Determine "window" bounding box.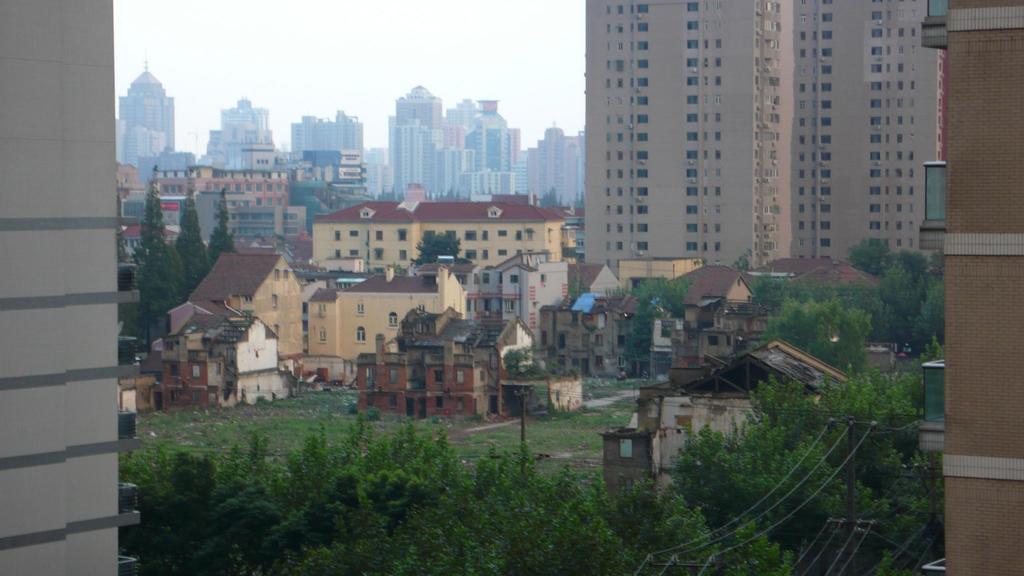
Determined: <bbox>388, 396, 397, 409</bbox>.
